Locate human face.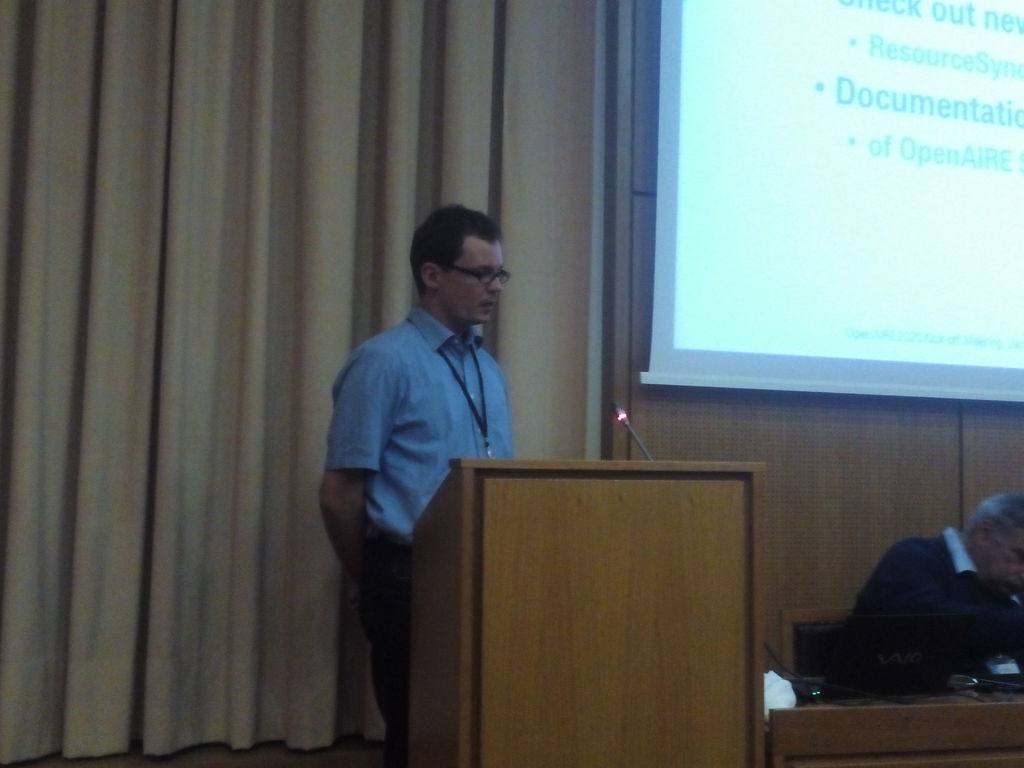
Bounding box: bbox=[977, 529, 1023, 579].
